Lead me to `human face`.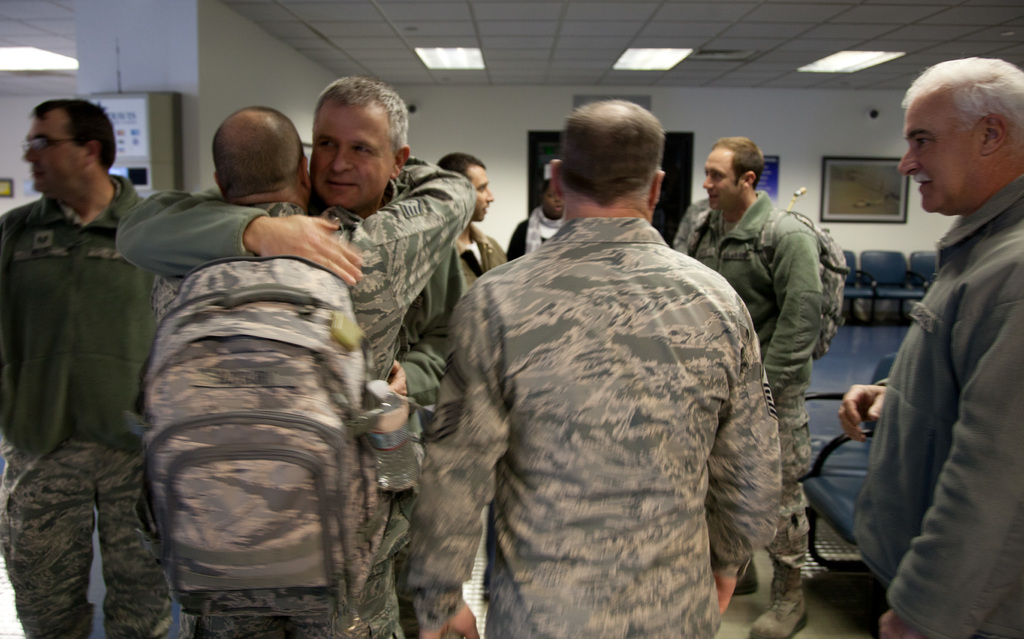
Lead to BBox(545, 185, 562, 219).
